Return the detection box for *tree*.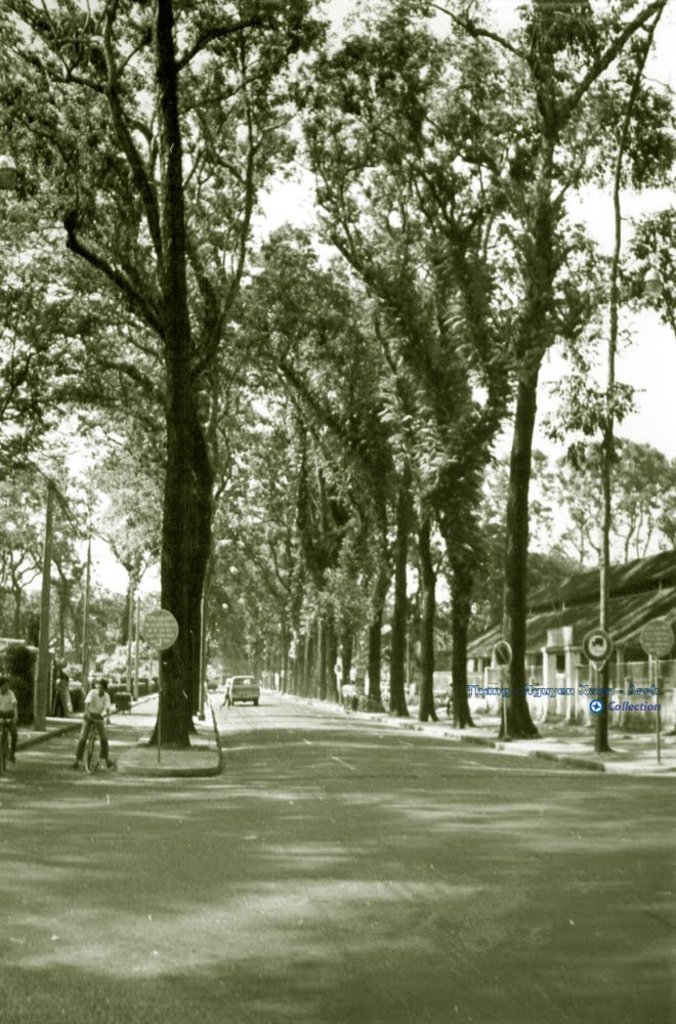
262/212/614/722.
